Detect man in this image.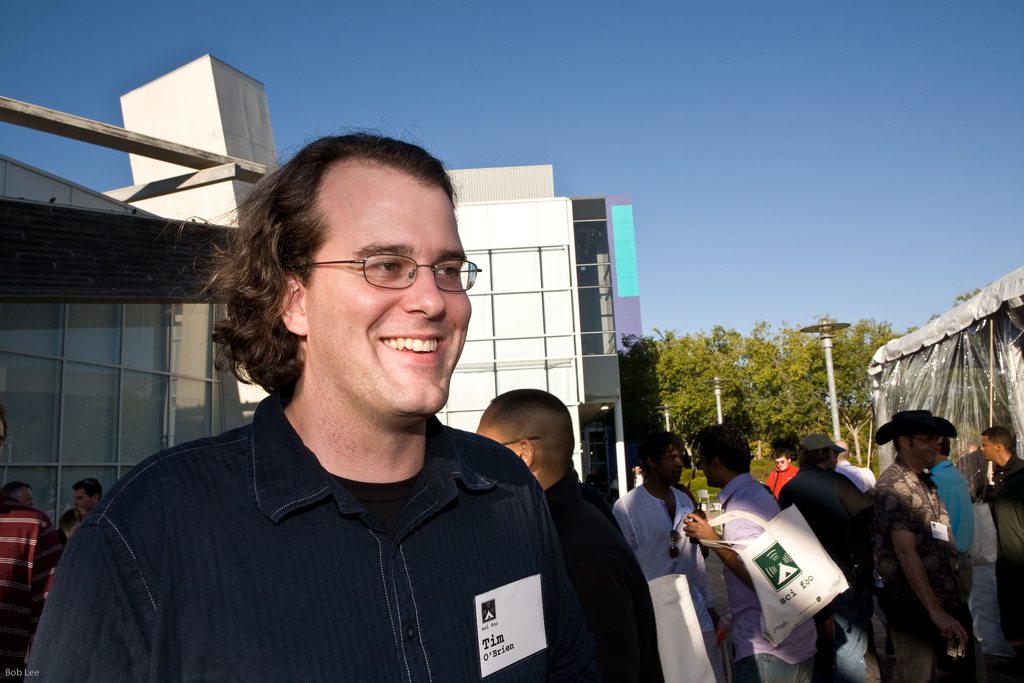
Detection: [976, 425, 1022, 679].
